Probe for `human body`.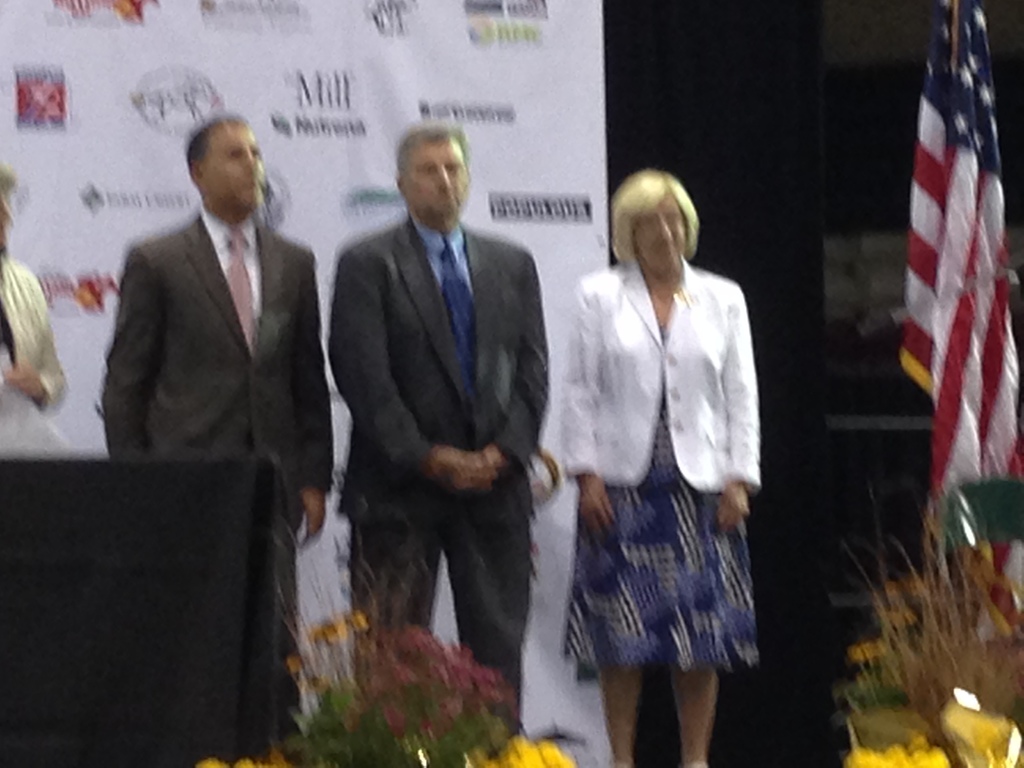
Probe result: <bbox>0, 260, 69, 452</bbox>.
